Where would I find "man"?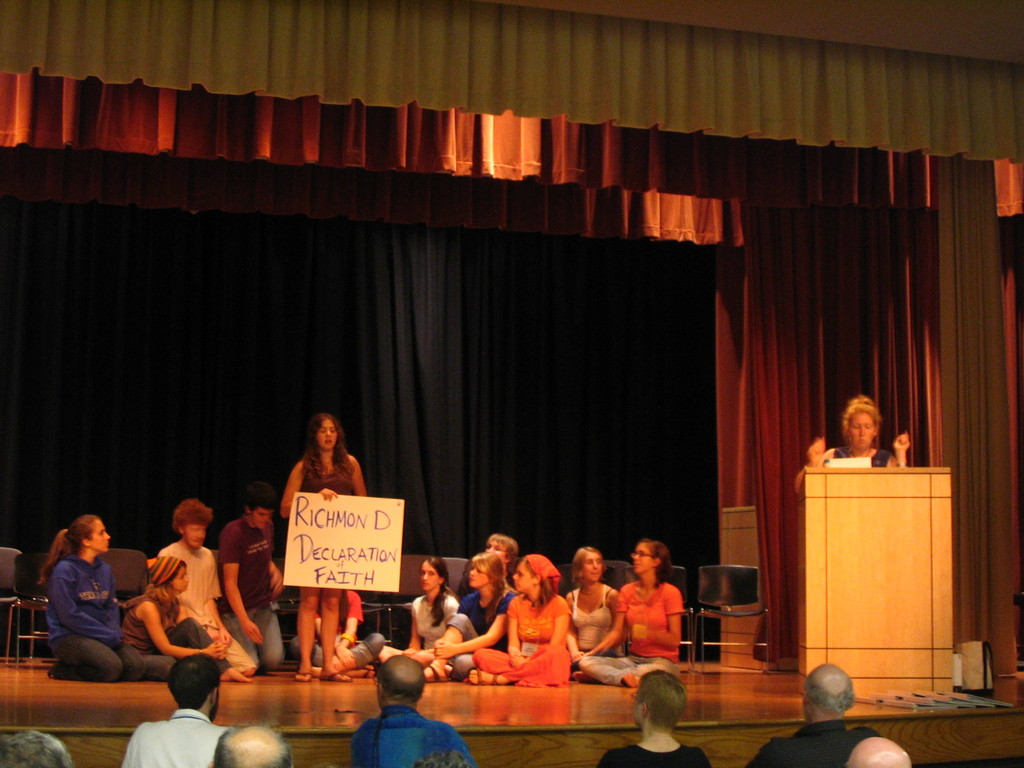
At <bbox>120, 653, 232, 767</bbox>.
